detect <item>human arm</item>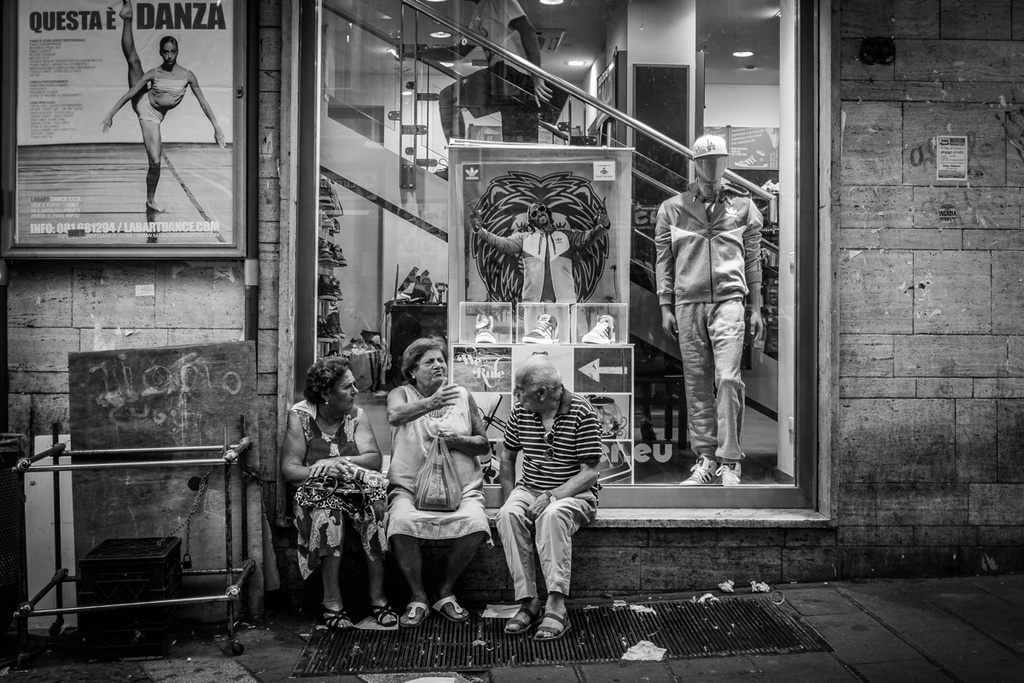
(387, 381, 463, 424)
